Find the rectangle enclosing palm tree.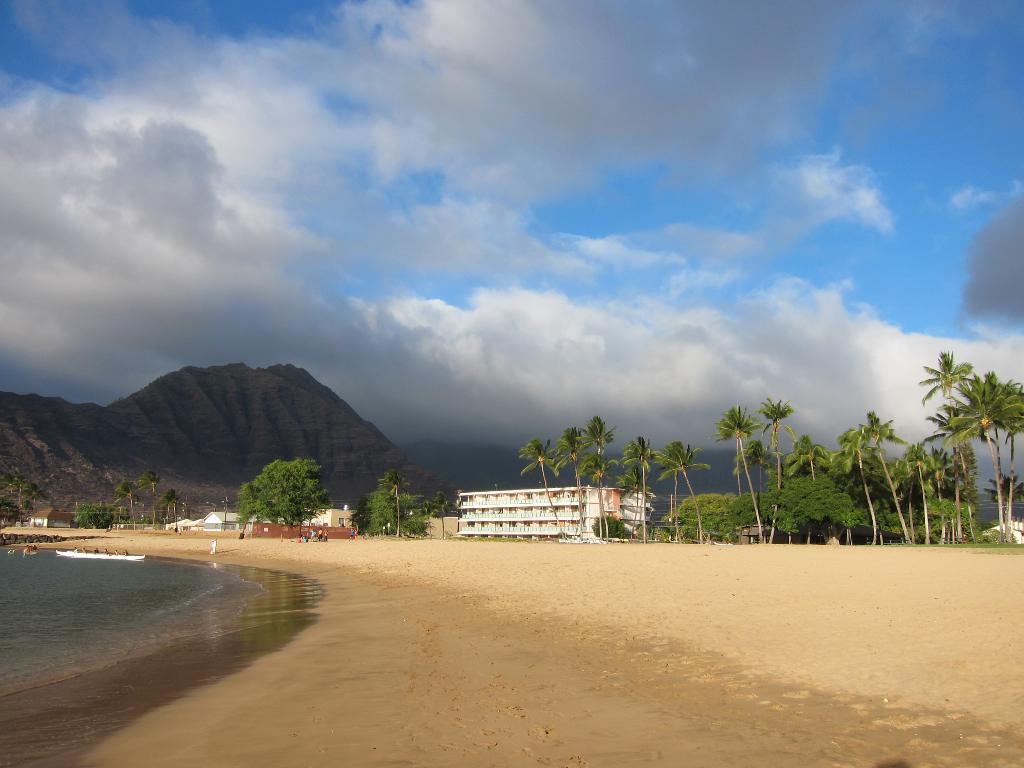
929,355,989,524.
